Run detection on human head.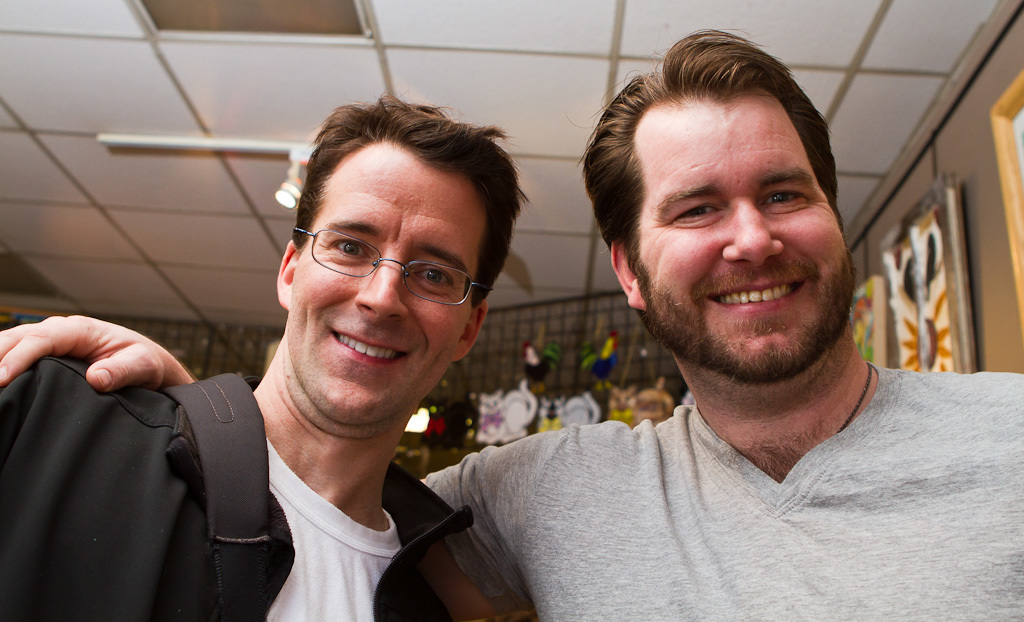
Result: x1=280, y1=104, x2=519, y2=425.
